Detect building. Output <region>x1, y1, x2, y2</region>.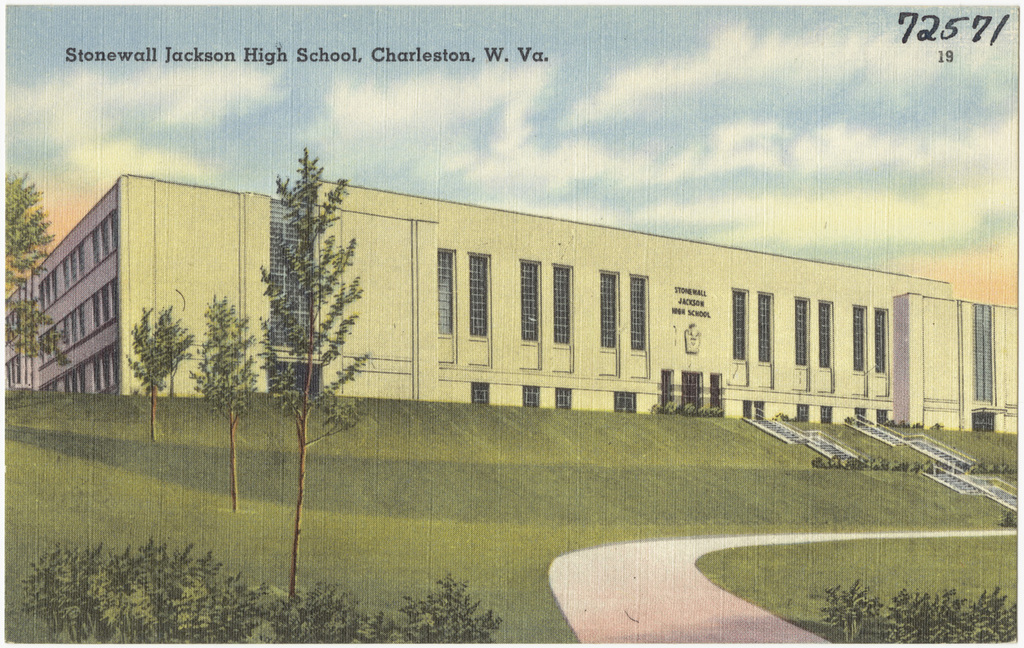
<region>0, 286, 24, 389</region>.
